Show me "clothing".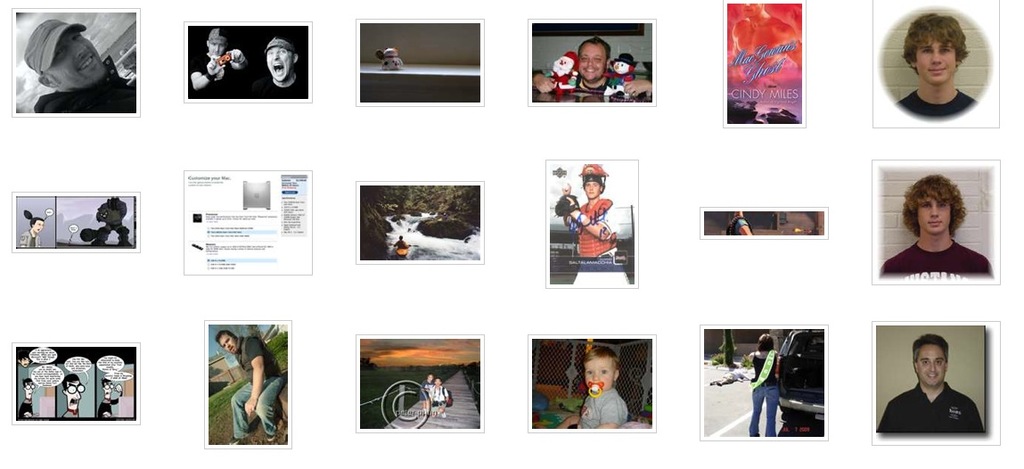
"clothing" is here: 12,3,97,87.
